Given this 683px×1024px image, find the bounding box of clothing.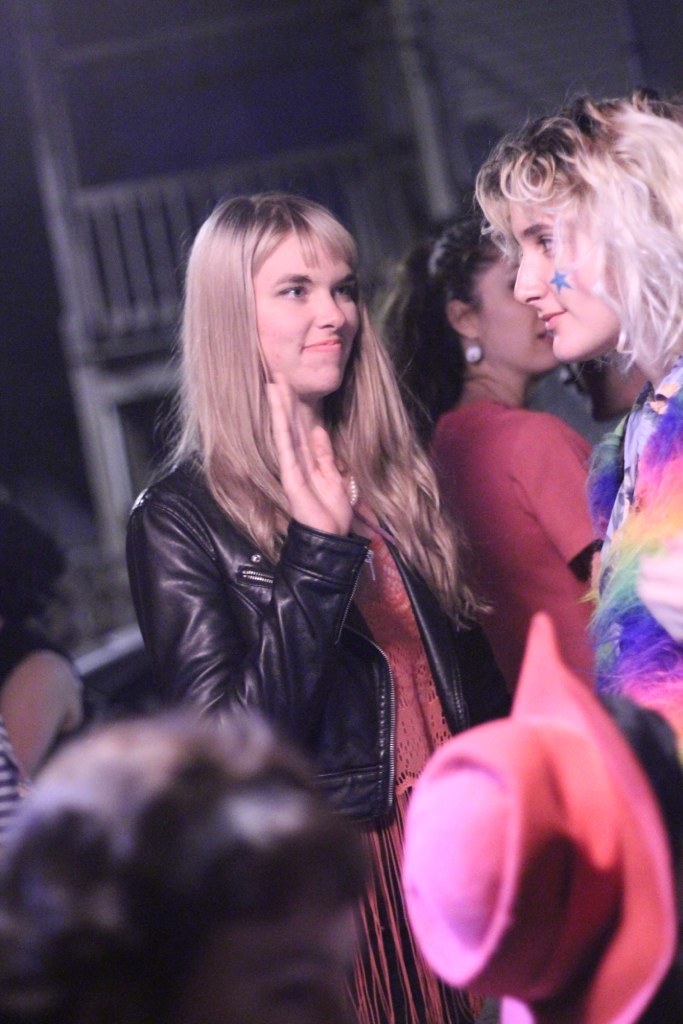
detection(420, 389, 615, 683).
